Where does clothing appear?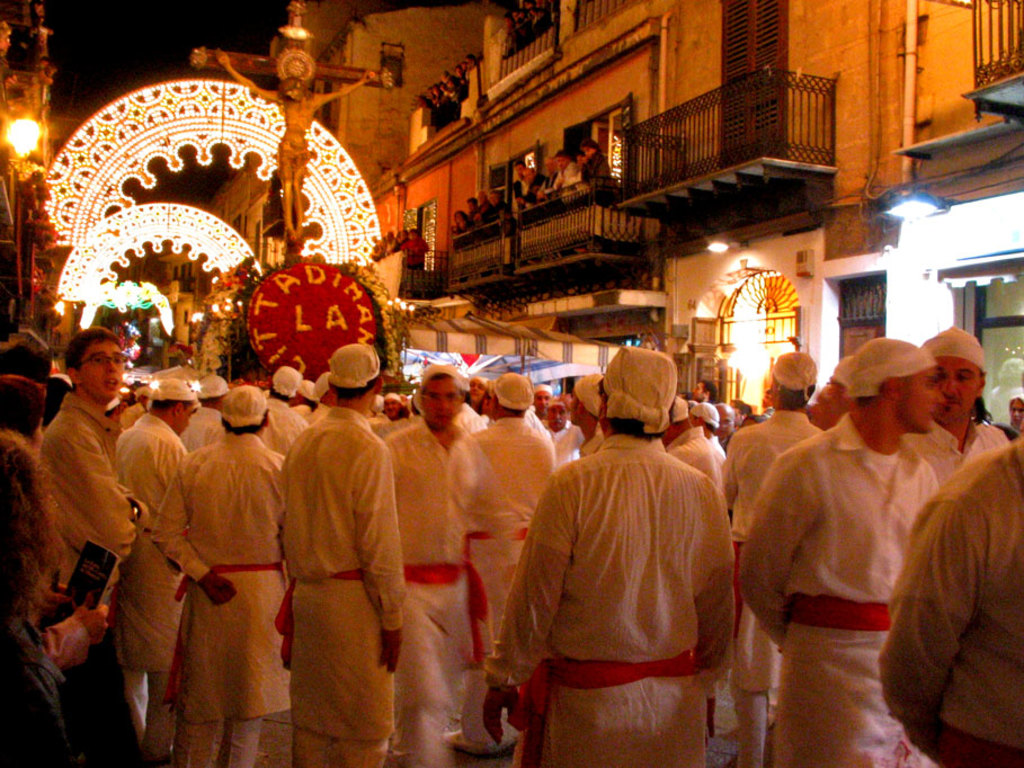
Appears at 740, 411, 943, 767.
